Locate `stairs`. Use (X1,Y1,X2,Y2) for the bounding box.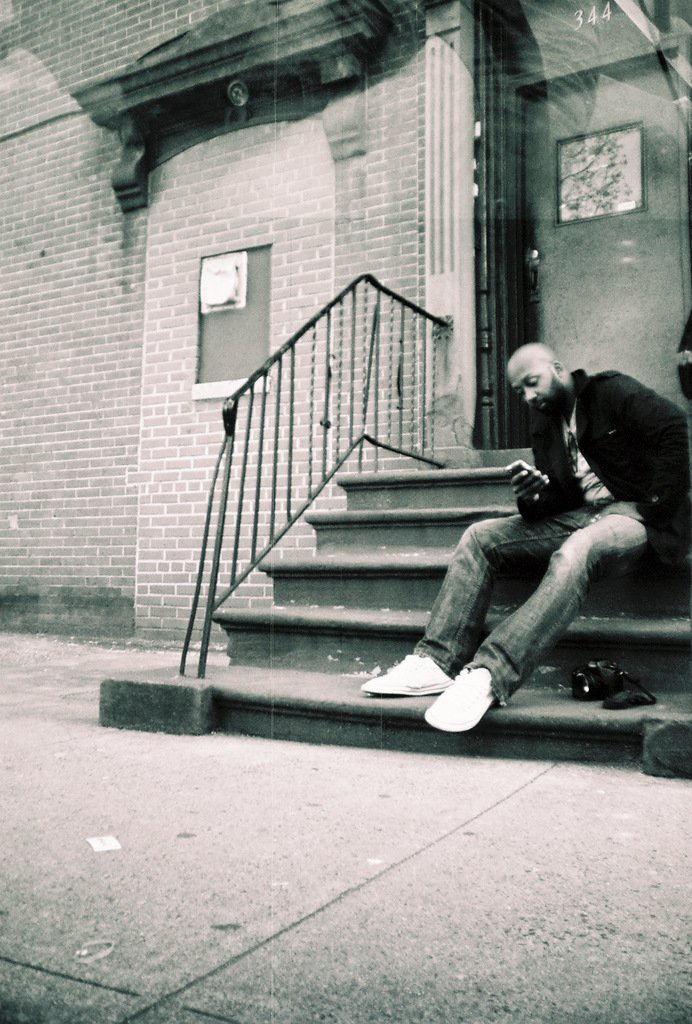
(95,475,691,783).
